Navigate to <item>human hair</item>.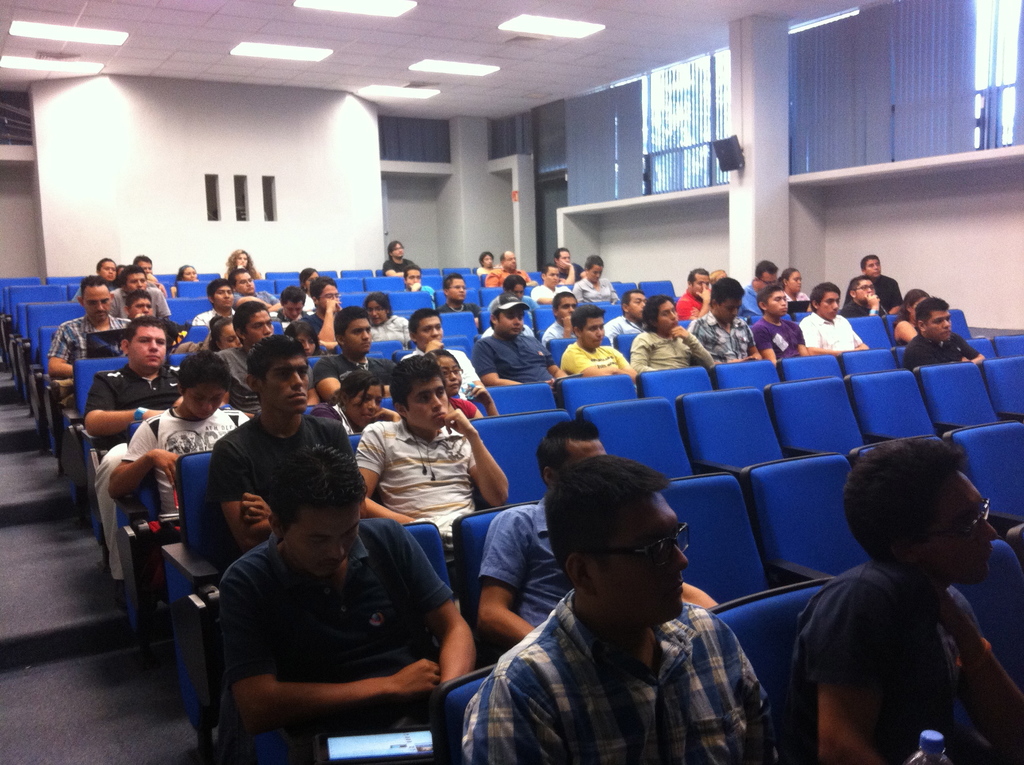
Navigation target: 842 437 968 566.
